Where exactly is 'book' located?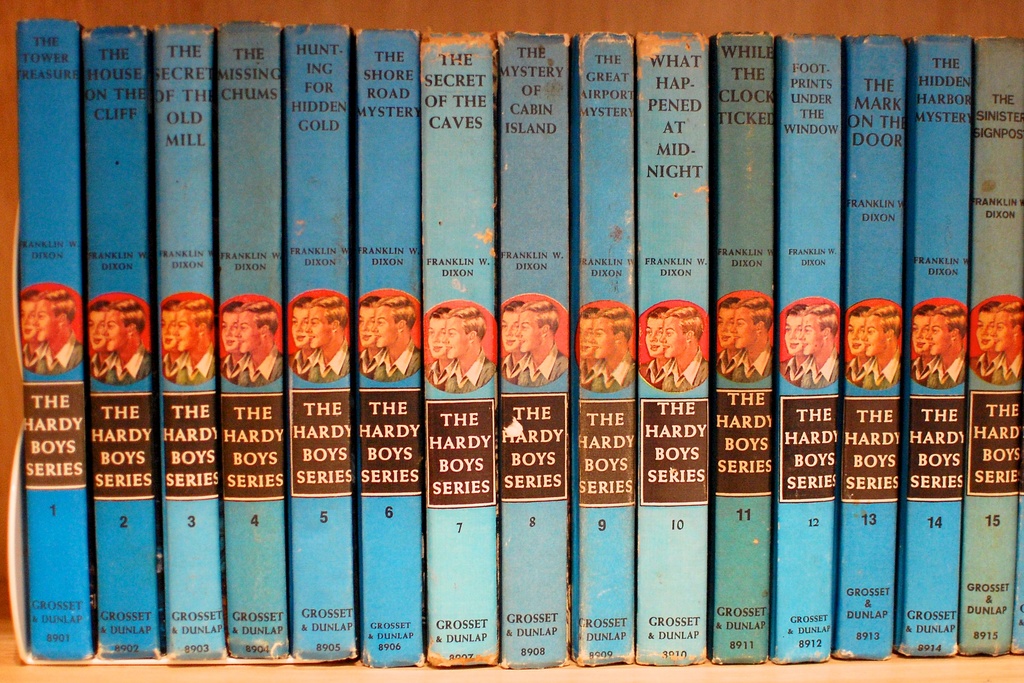
Its bounding box is 85,33,164,666.
